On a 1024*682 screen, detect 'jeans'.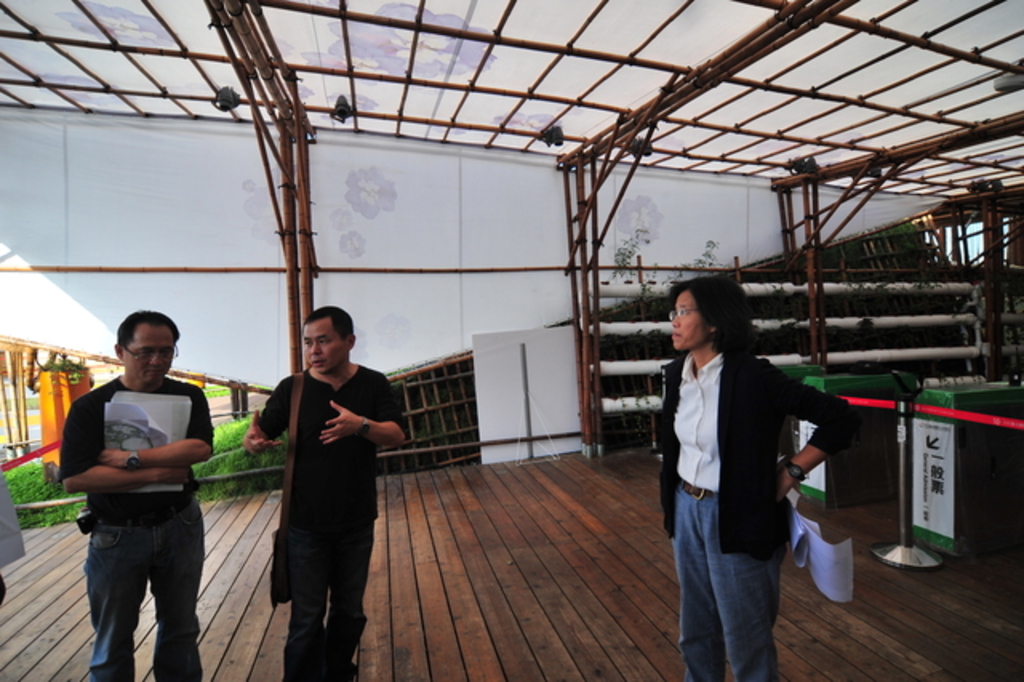
BBox(667, 498, 798, 679).
